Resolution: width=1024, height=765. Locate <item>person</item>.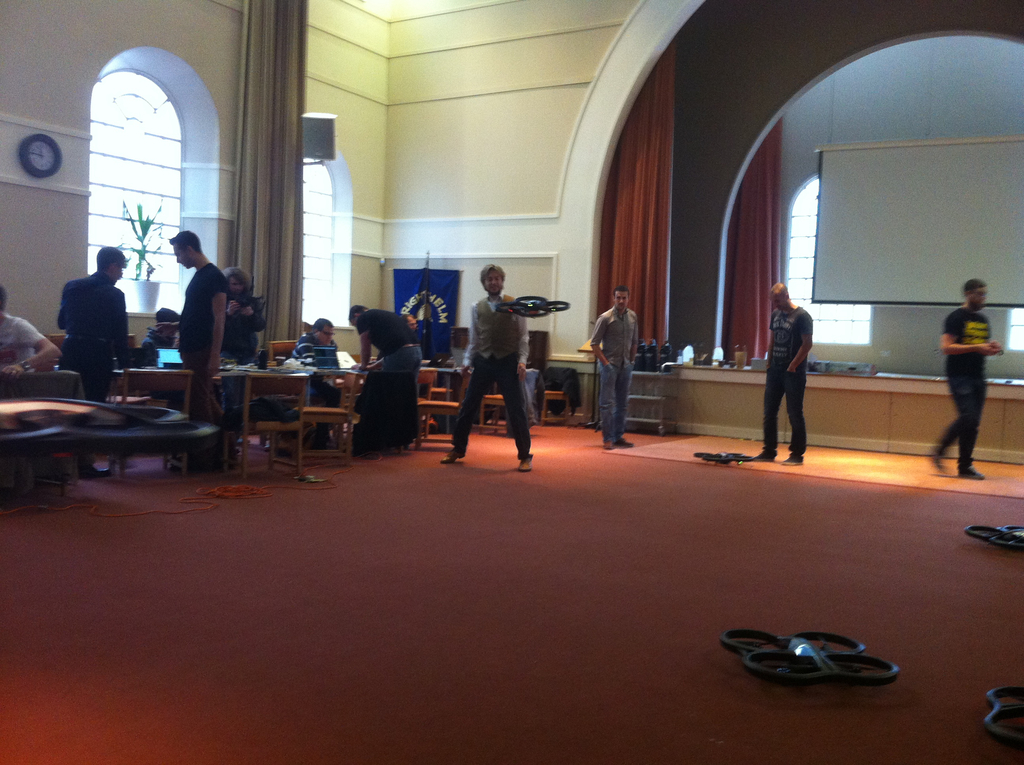
box=[591, 285, 636, 451].
